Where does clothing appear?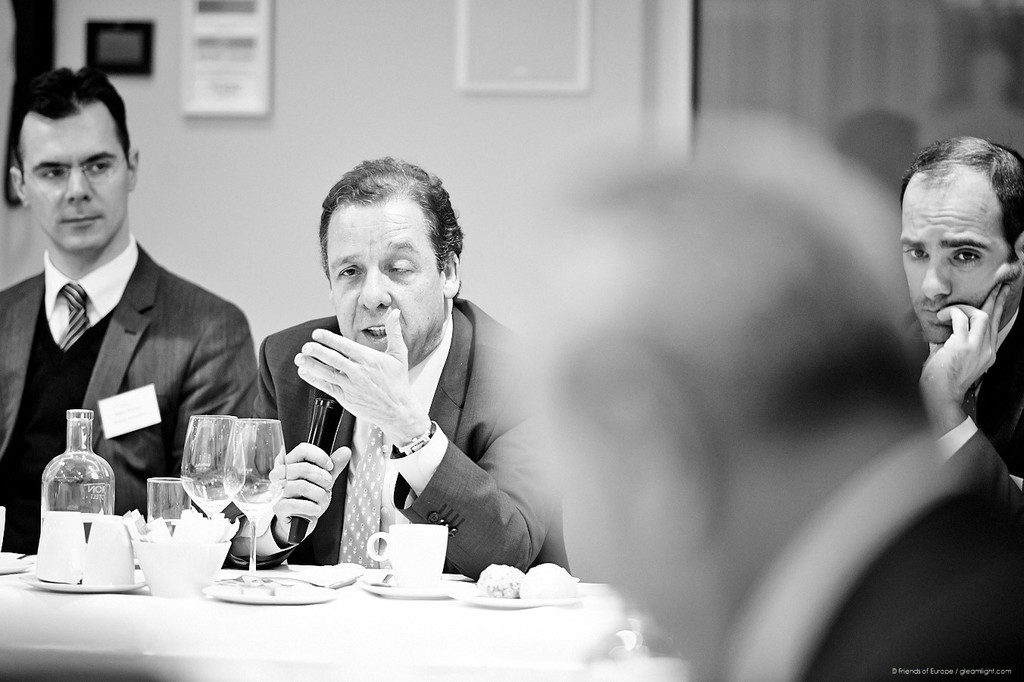
Appears at x1=233 y1=255 x2=539 y2=596.
